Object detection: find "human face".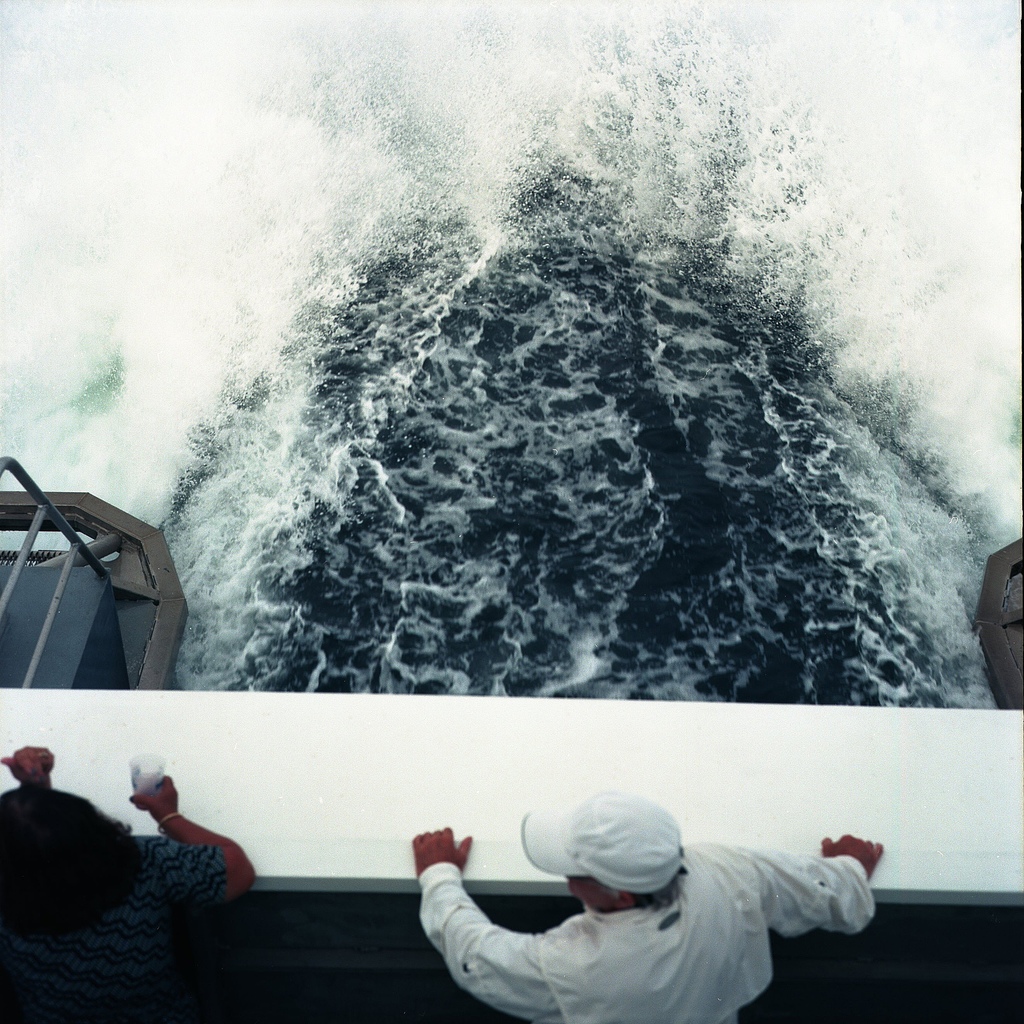
l=563, t=874, r=593, b=902.
